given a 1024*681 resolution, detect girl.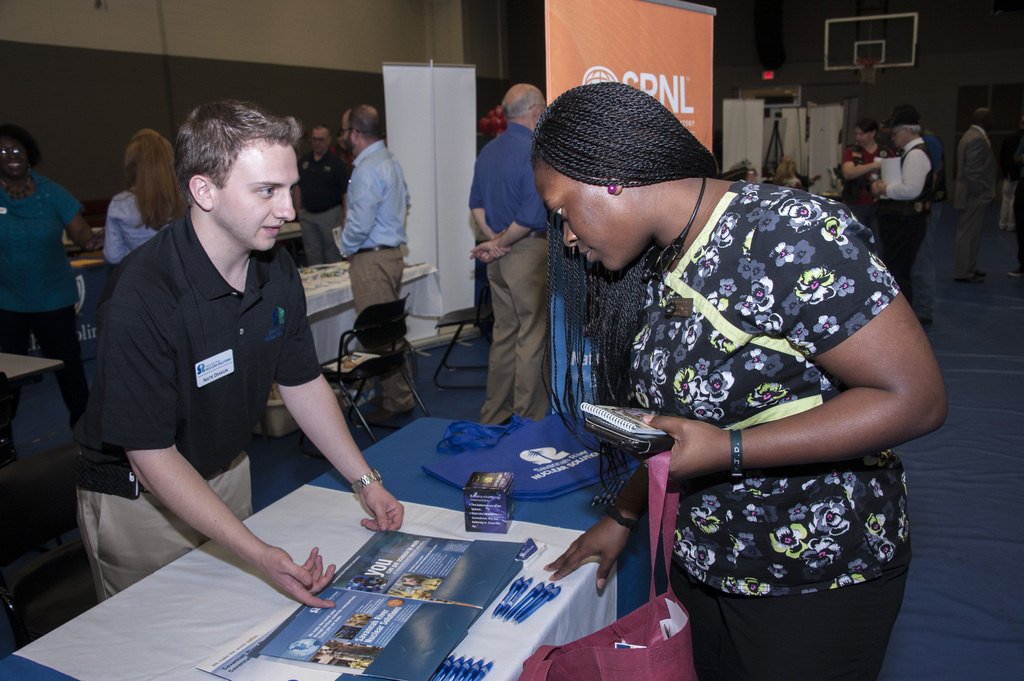
l=99, t=122, r=181, b=305.
